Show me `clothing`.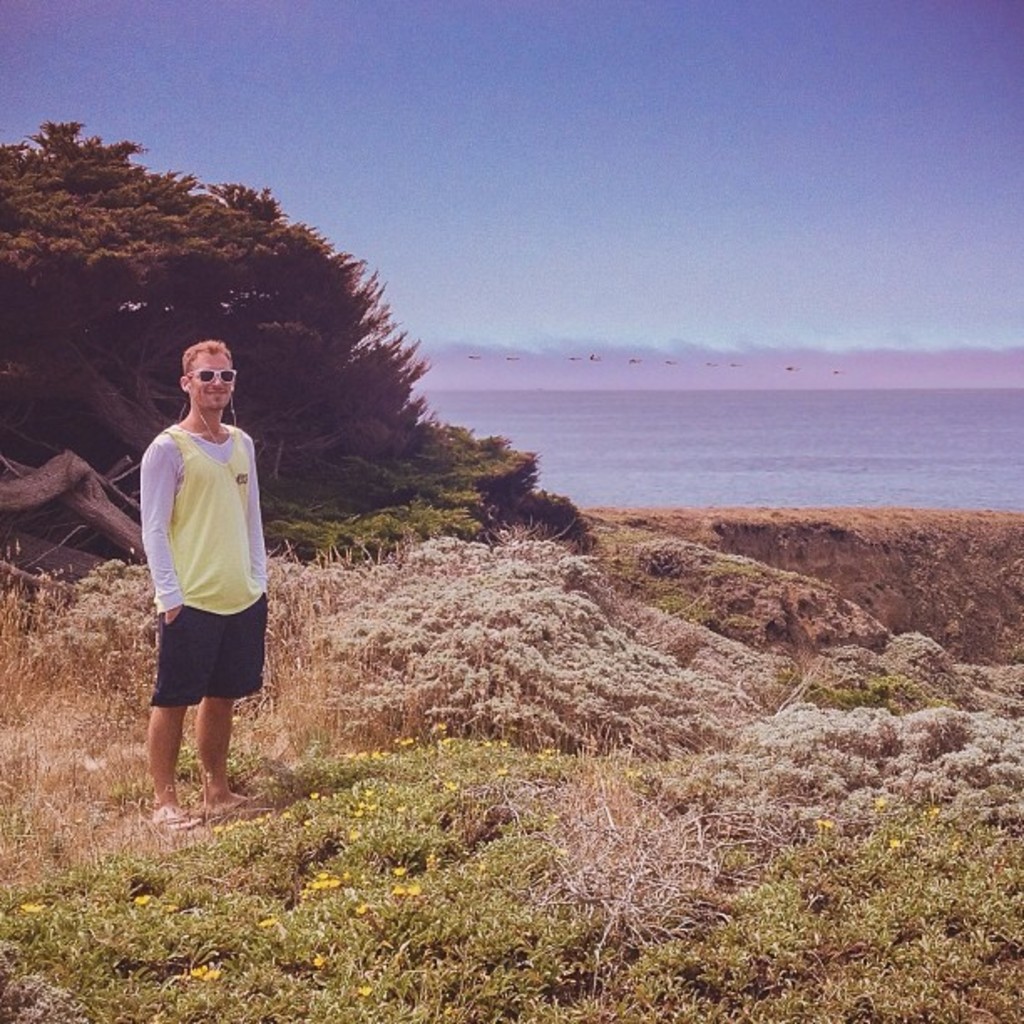
`clothing` is here: (left=141, top=390, right=269, bottom=706).
